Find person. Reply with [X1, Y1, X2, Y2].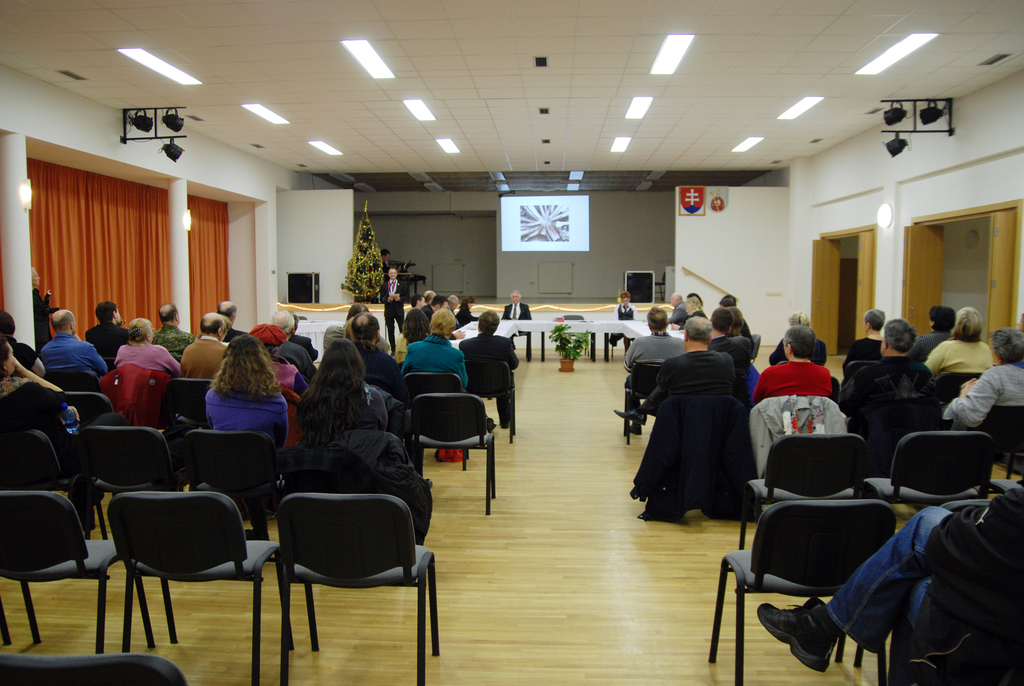
[619, 286, 635, 318].
